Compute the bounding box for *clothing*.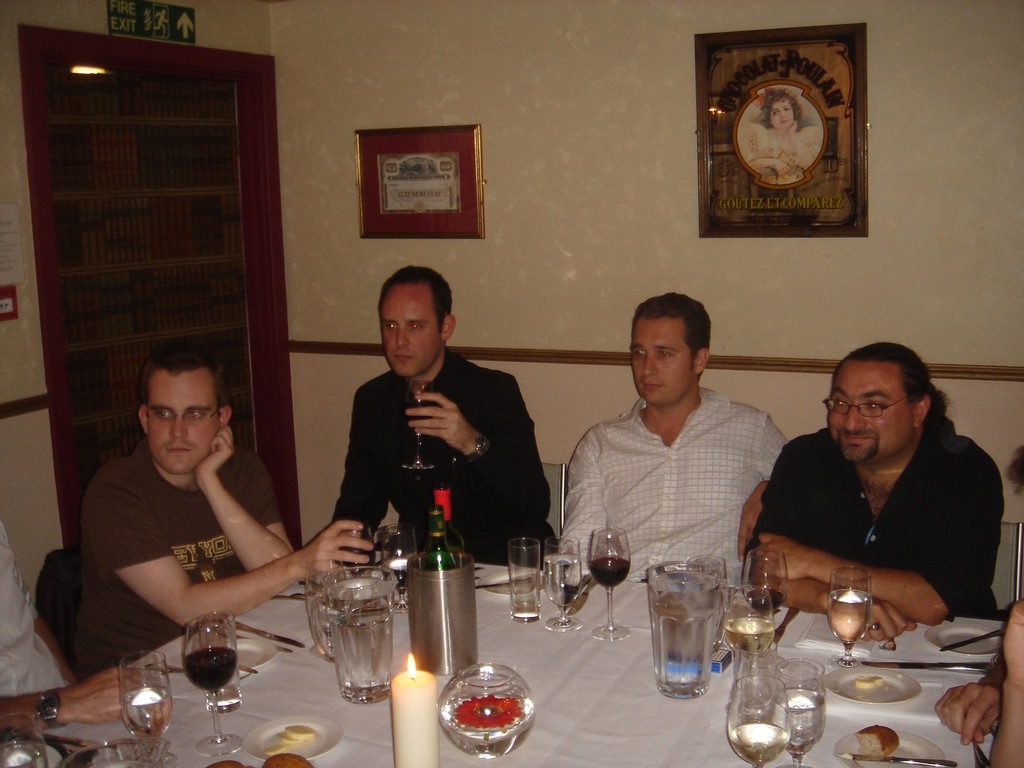
329 354 559 573.
